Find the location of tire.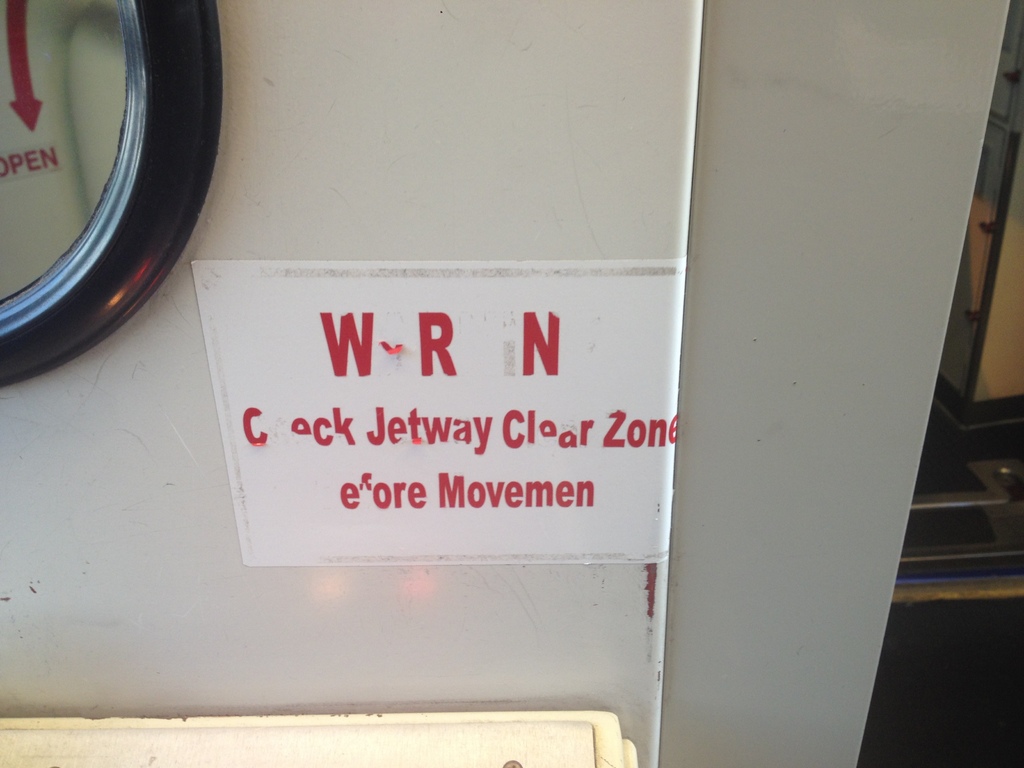
Location: [0,0,204,428].
